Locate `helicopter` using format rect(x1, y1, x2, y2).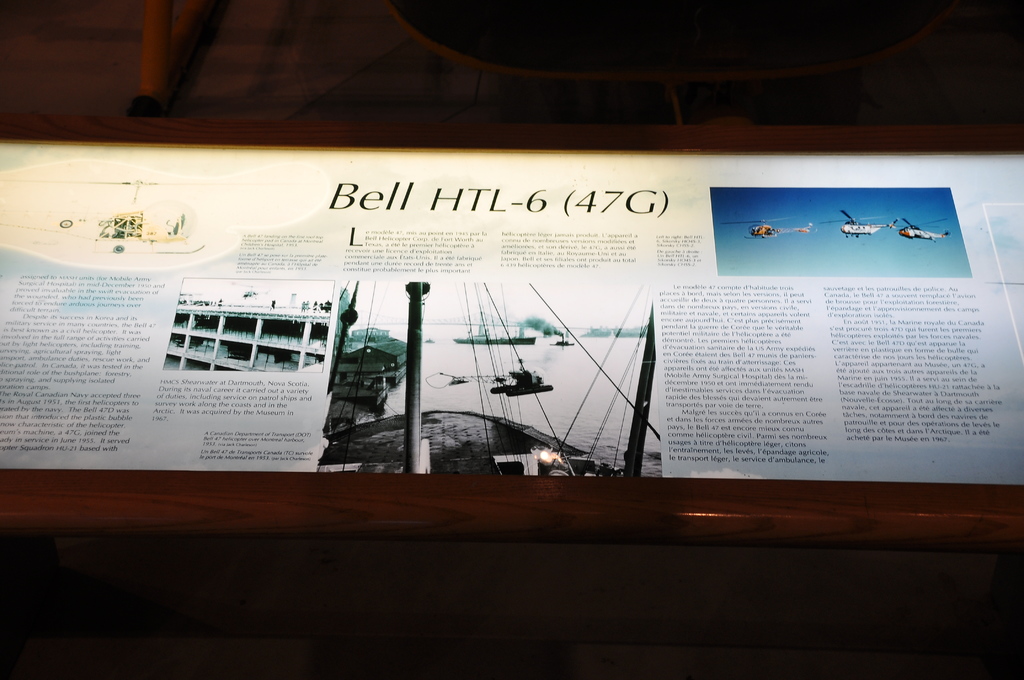
rect(232, 282, 273, 300).
